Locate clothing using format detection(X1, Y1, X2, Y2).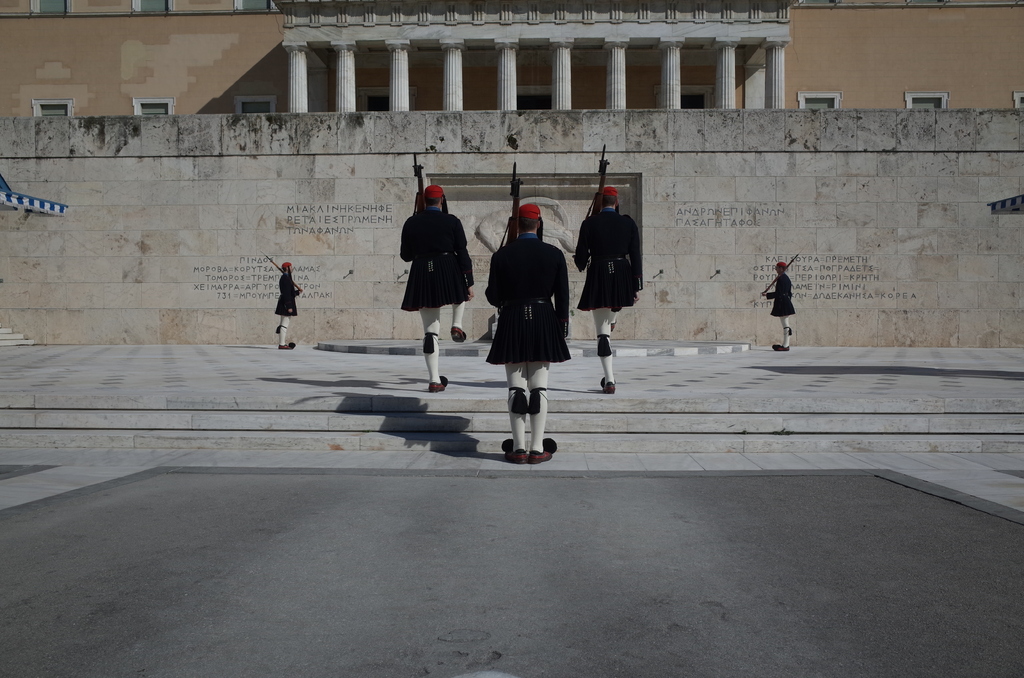
detection(570, 198, 654, 318).
